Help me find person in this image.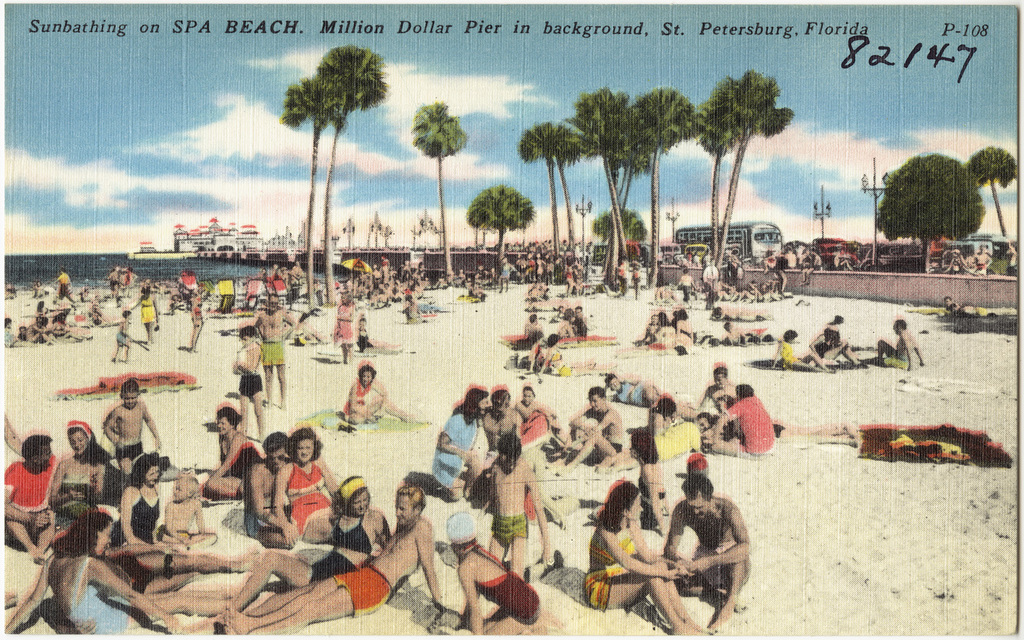
Found it: bbox(556, 389, 623, 480).
